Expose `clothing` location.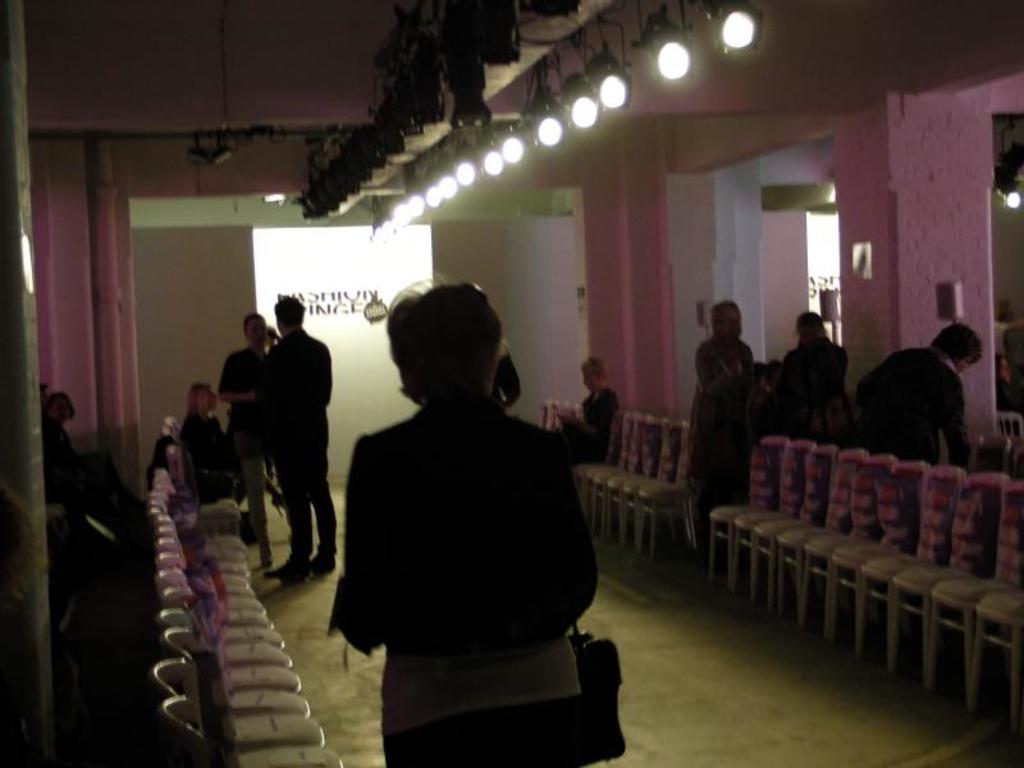
Exposed at [left=246, top=324, right=329, bottom=554].
